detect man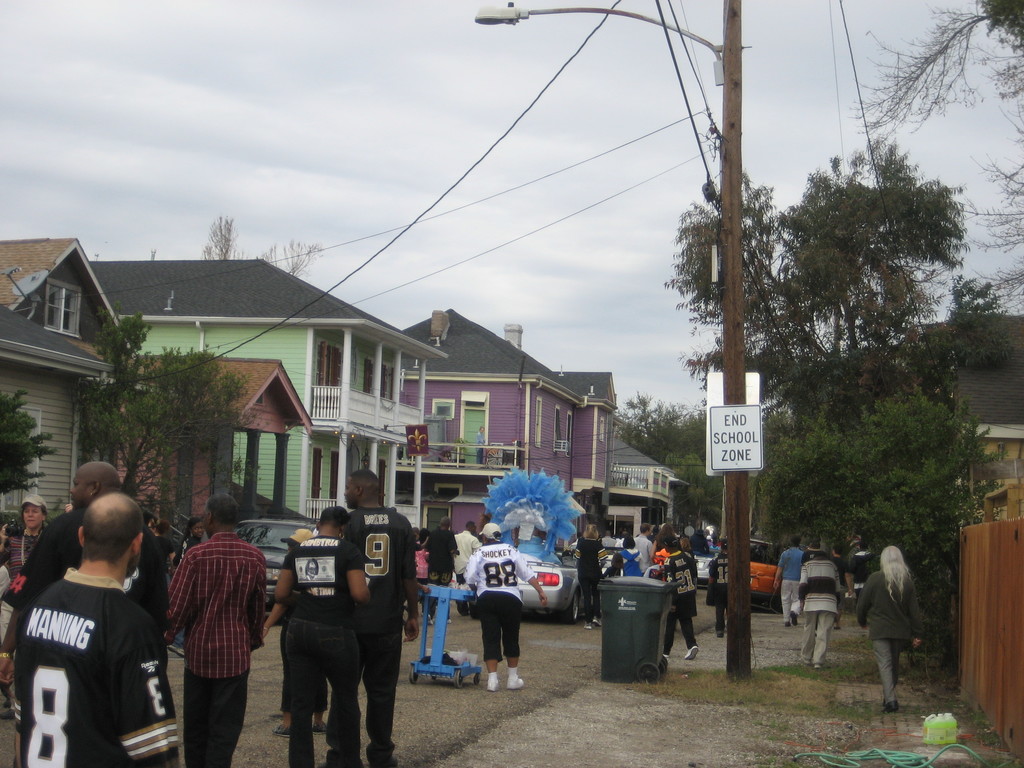
(771, 535, 803, 625)
